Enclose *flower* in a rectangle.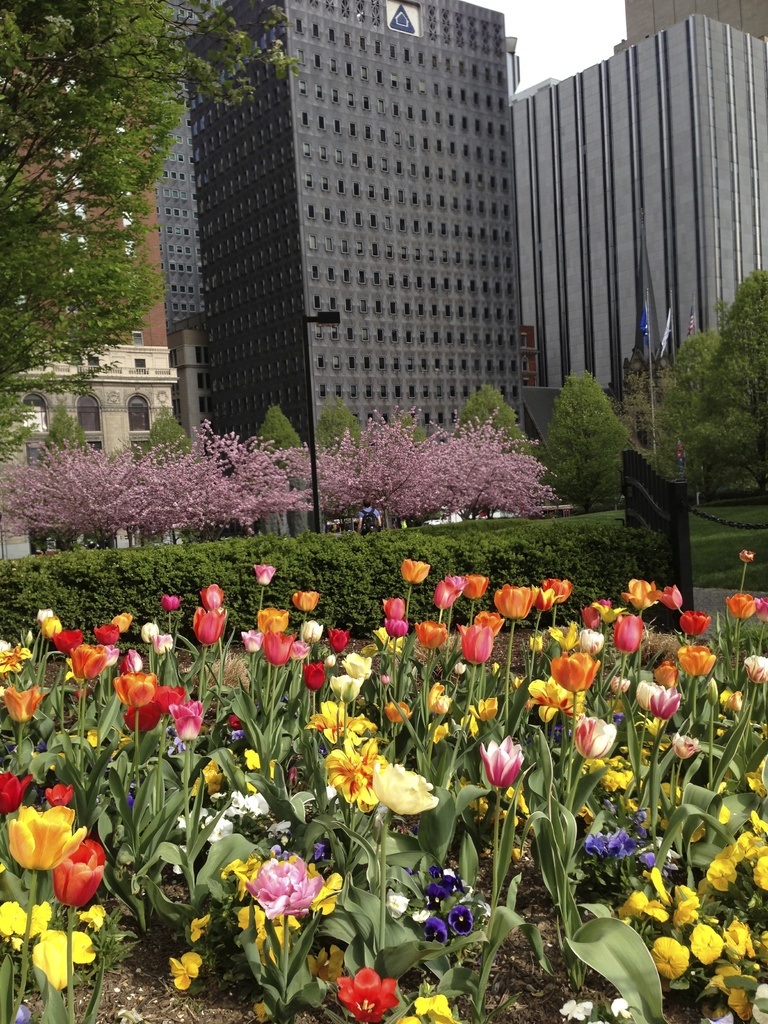
region(10, 1000, 36, 1023).
